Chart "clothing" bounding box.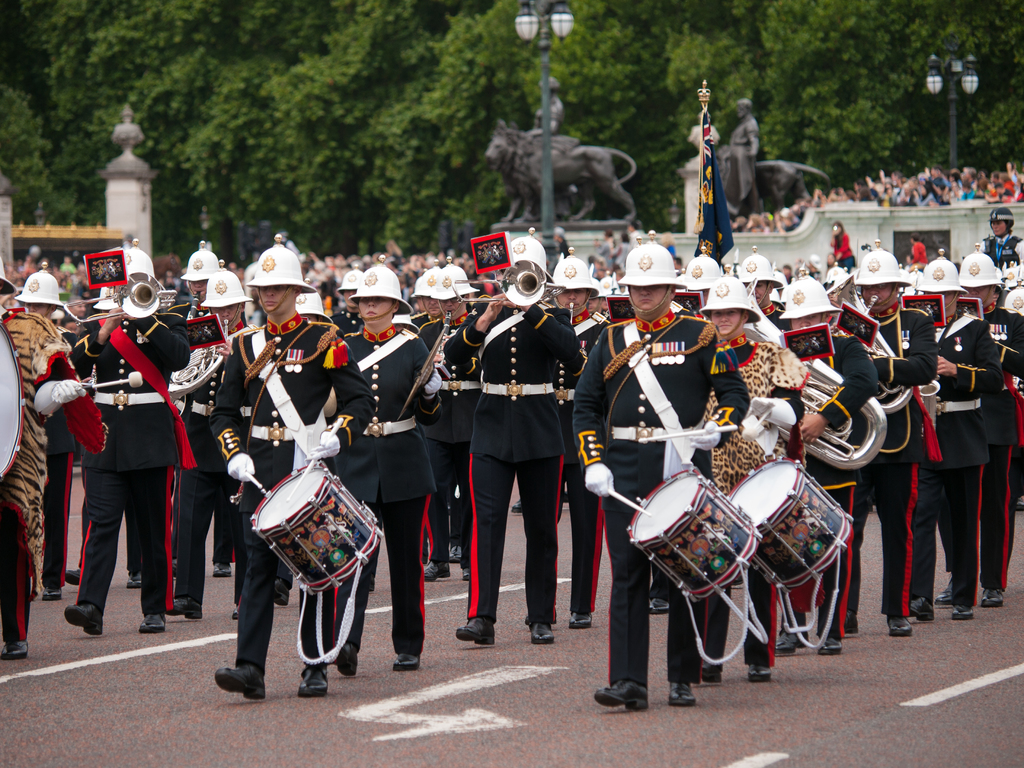
Charted: 313,333,437,692.
